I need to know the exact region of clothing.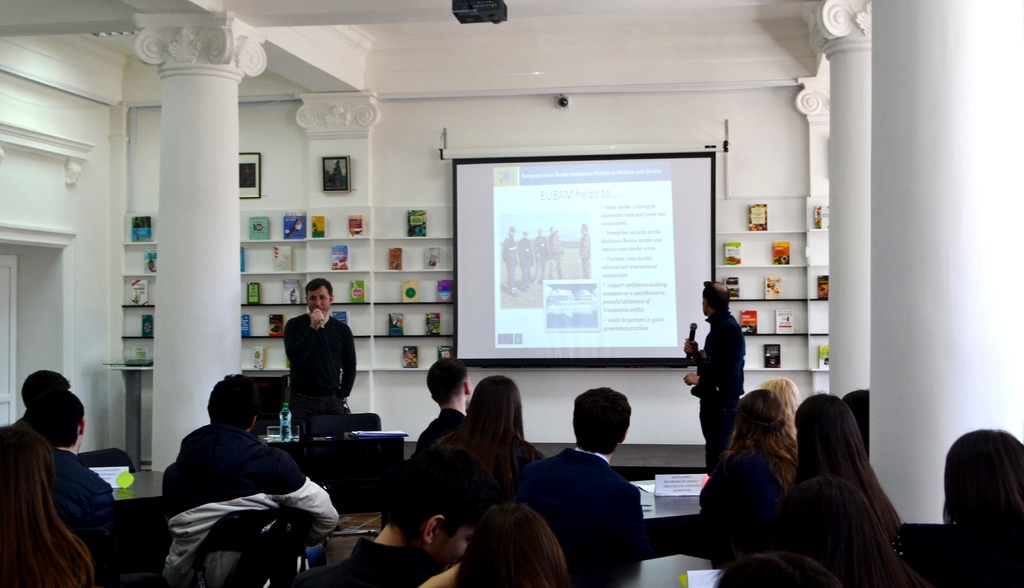
Region: BBox(440, 420, 543, 507).
